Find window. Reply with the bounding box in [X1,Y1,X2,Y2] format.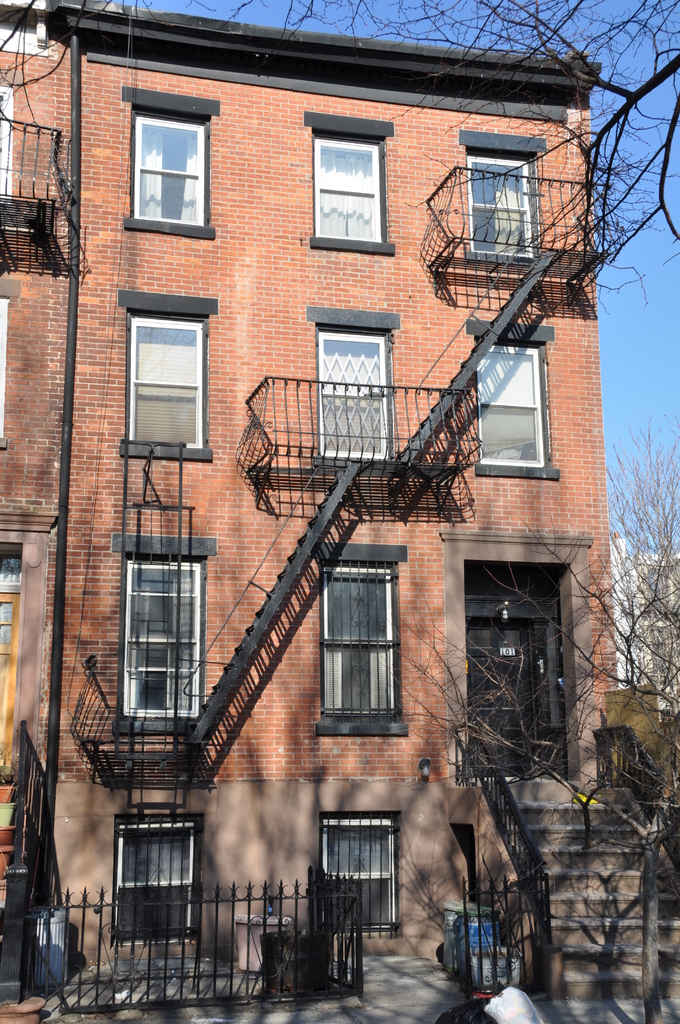
[460,129,544,268].
